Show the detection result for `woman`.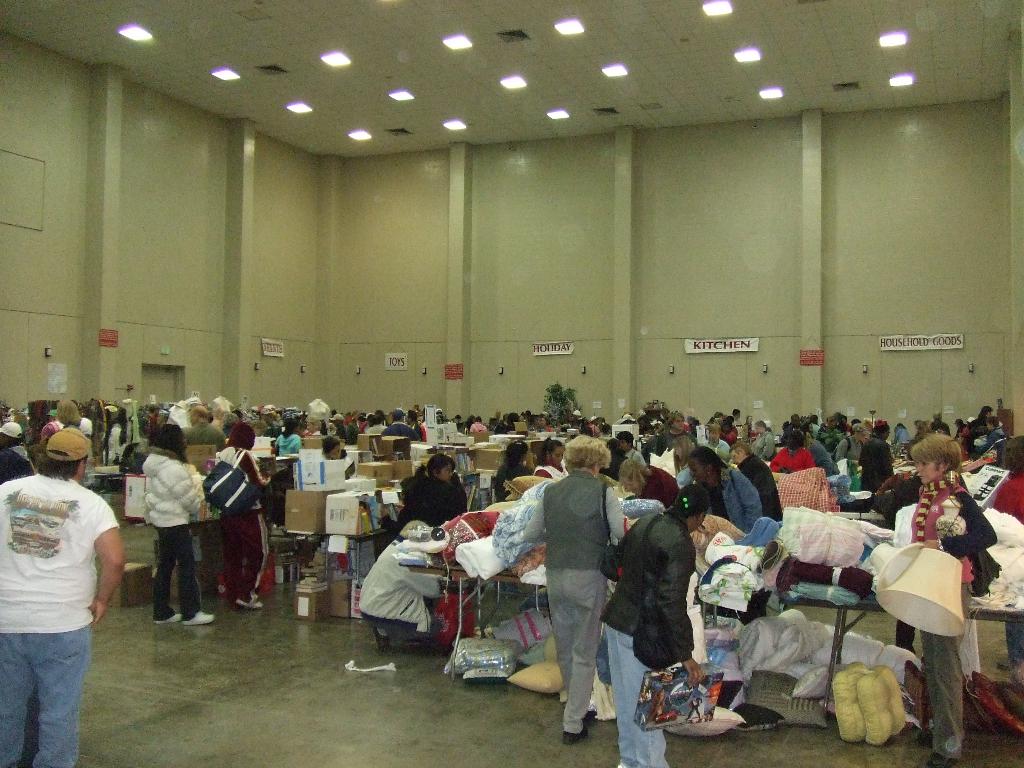
box=[396, 452, 468, 536].
